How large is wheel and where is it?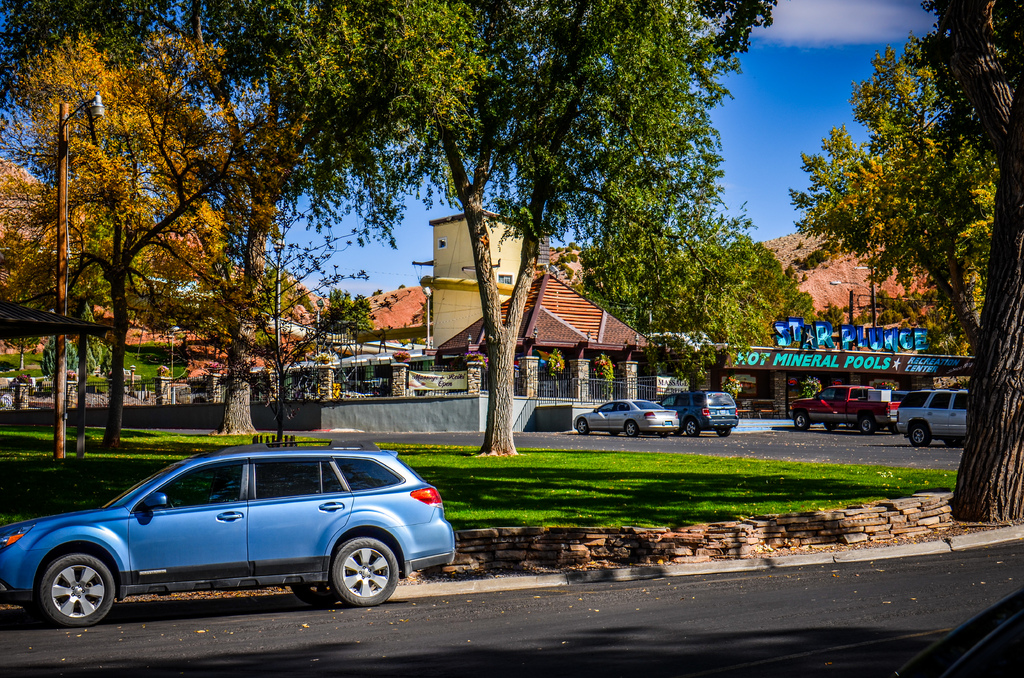
Bounding box: <box>717,426,733,437</box>.
